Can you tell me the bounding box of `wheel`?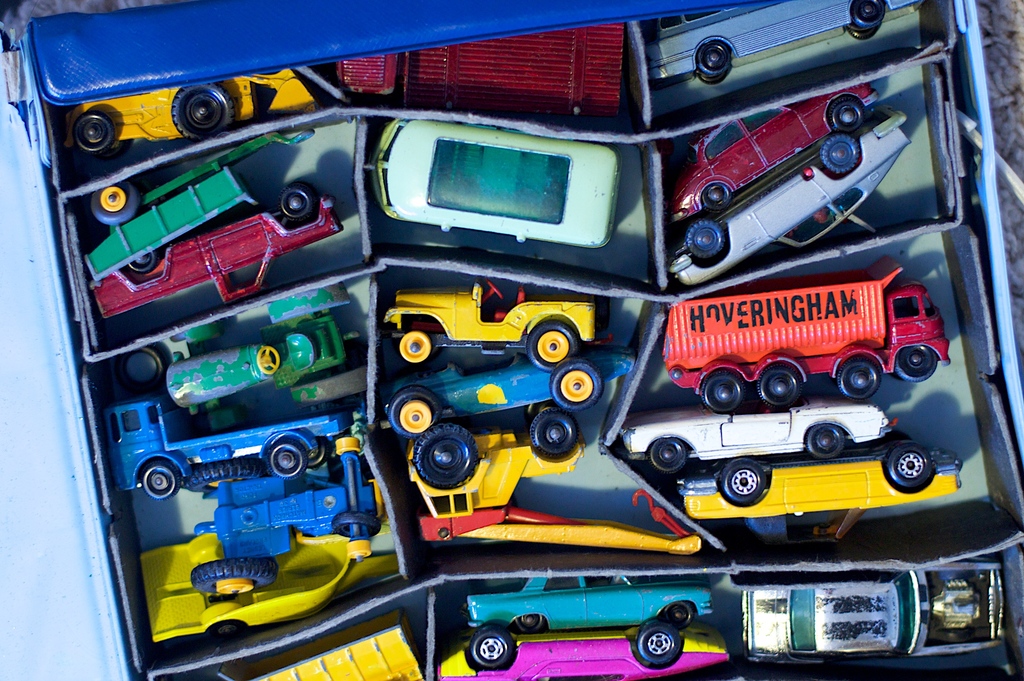
<bbox>186, 465, 270, 495</bbox>.
